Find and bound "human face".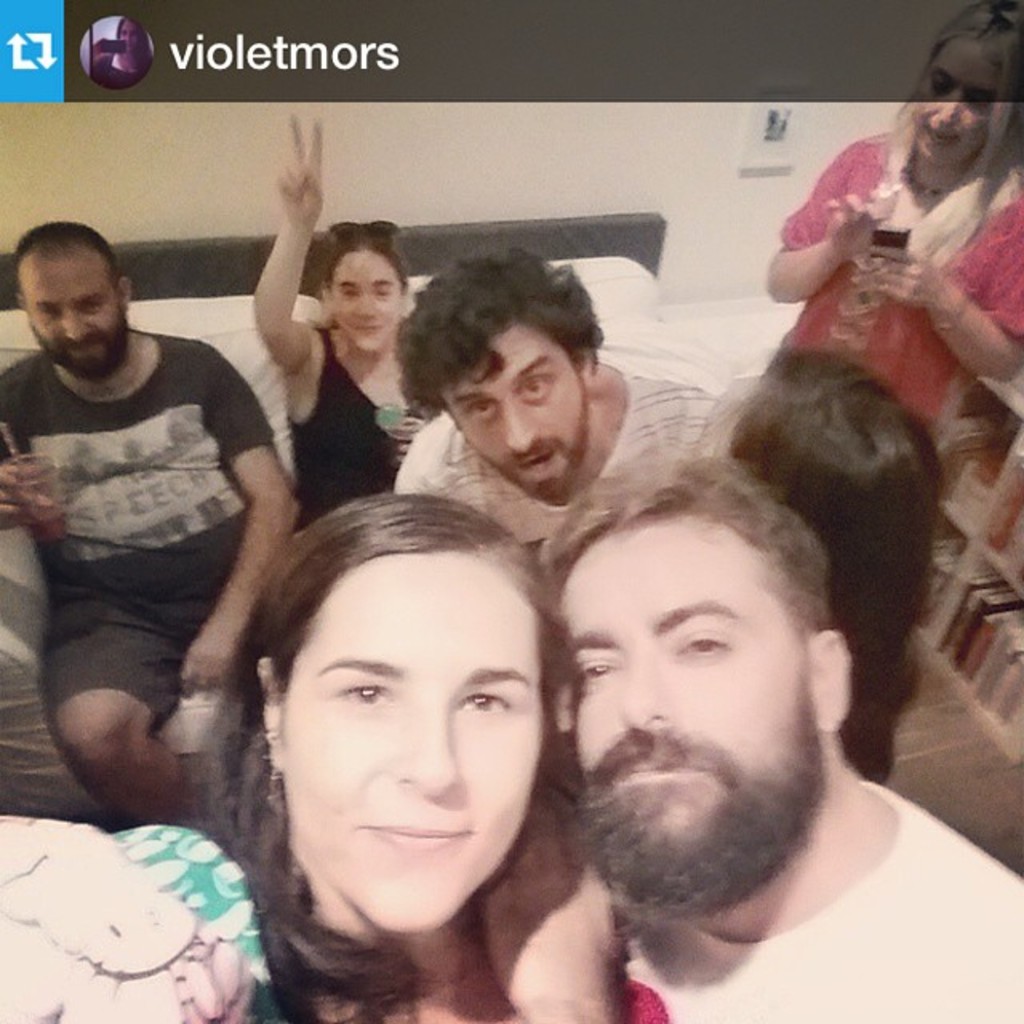
Bound: [330,250,400,349].
